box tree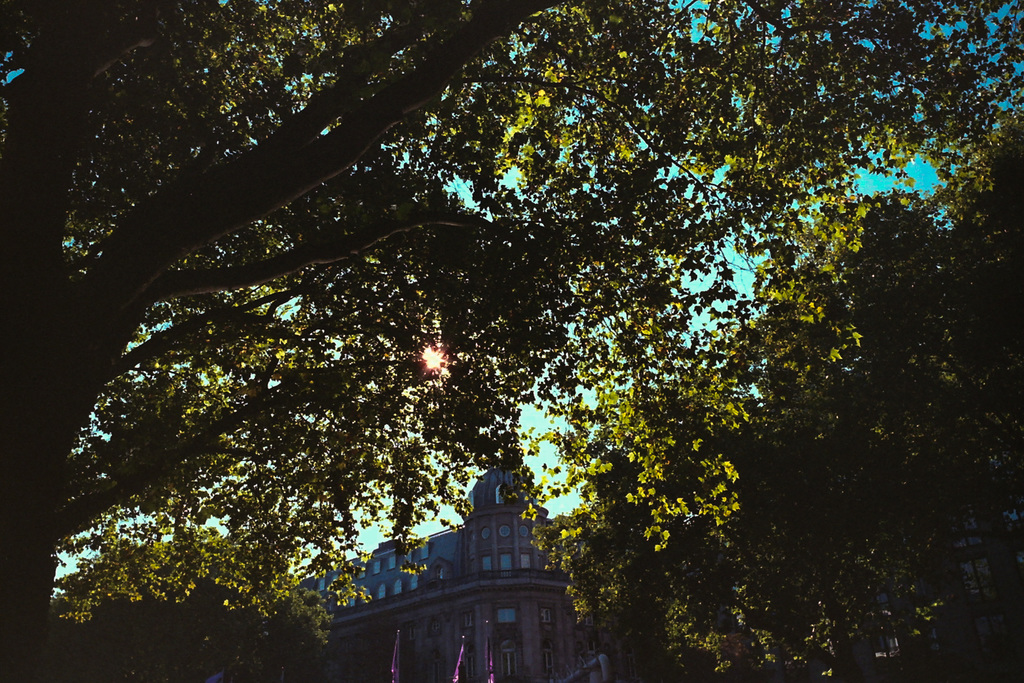
<box>533,415,679,682</box>
